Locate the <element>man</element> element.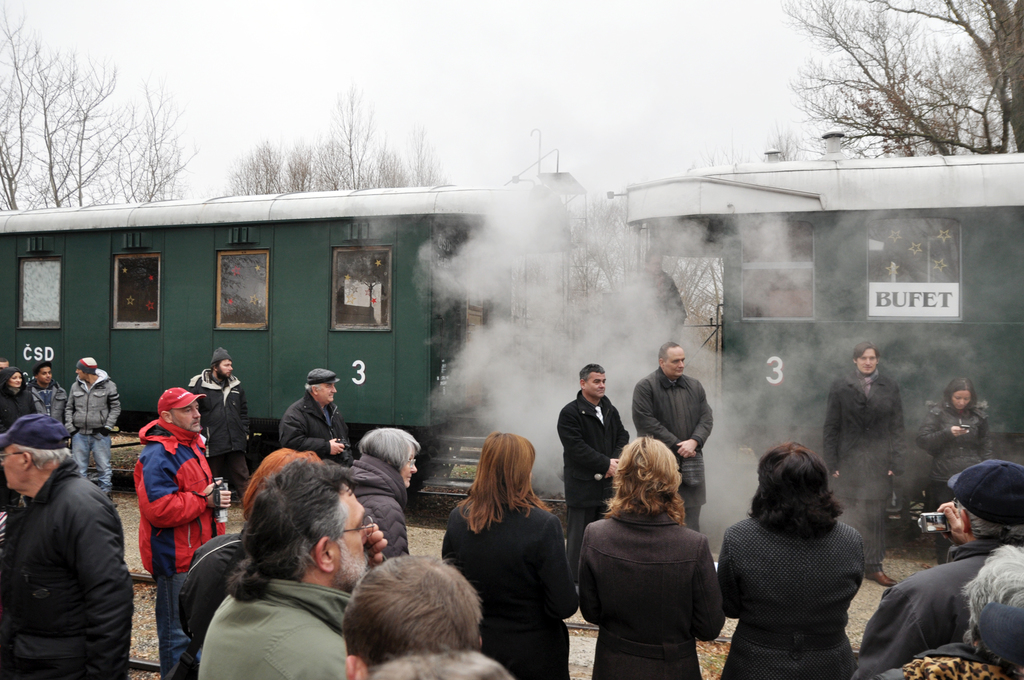
Element bbox: l=0, t=433, r=120, b=677.
